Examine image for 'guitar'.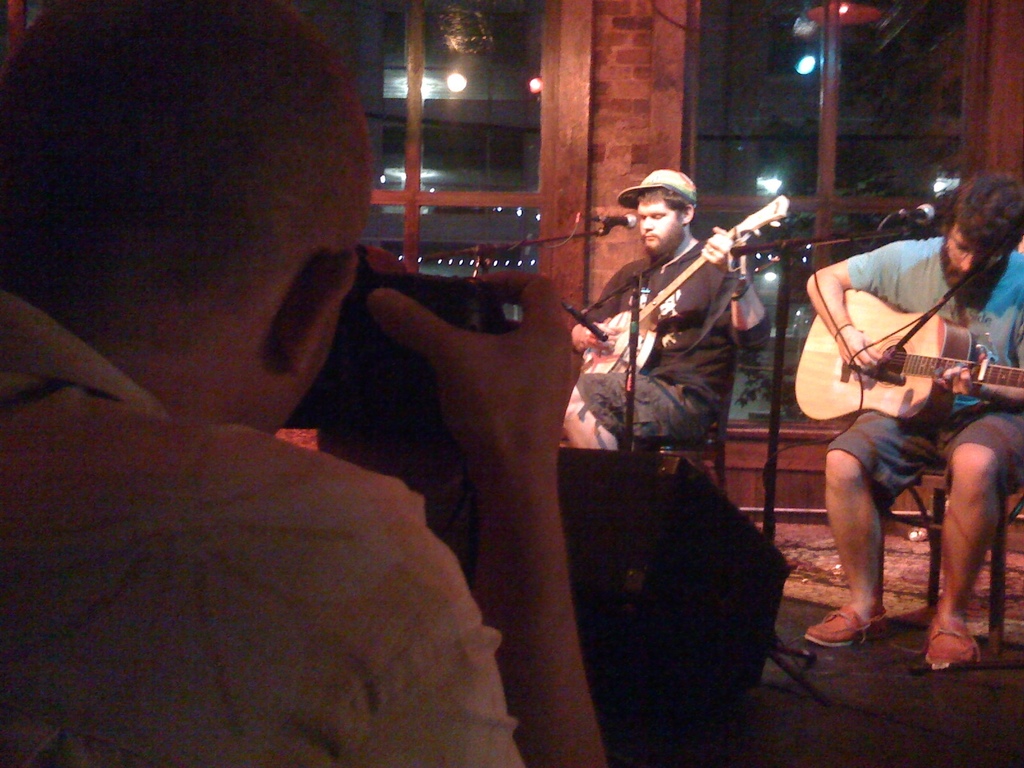
Examination result: box(555, 193, 789, 402).
